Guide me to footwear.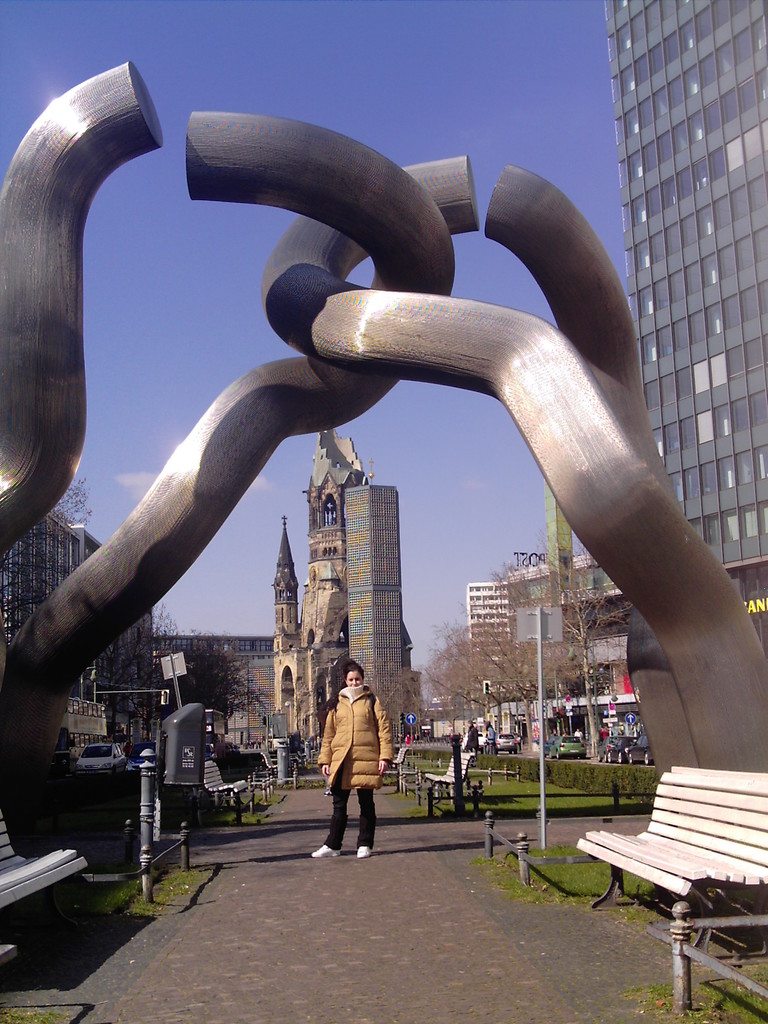
Guidance: 312:842:340:861.
